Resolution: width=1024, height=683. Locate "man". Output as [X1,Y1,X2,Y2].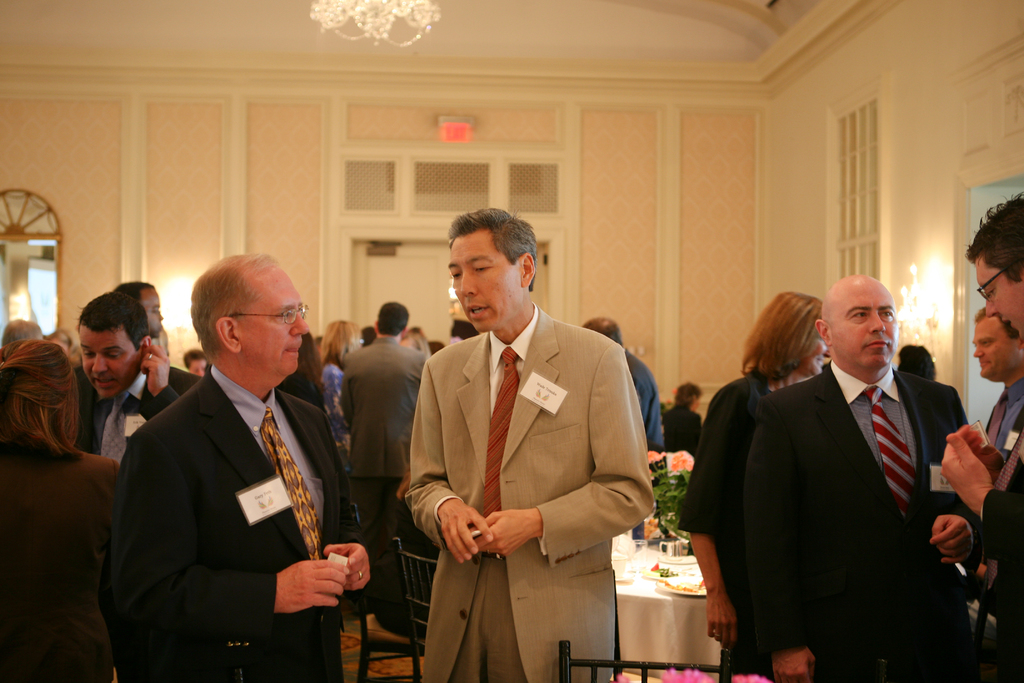
[584,315,662,448].
